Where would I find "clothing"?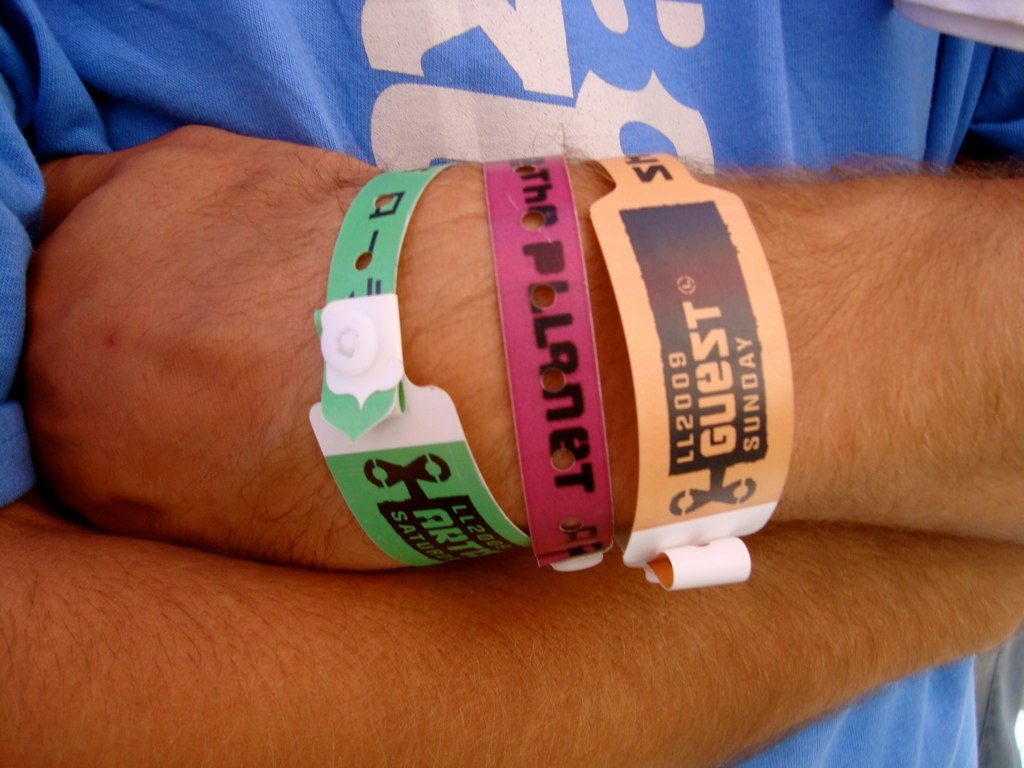
At [left=0, top=0, right=1023, bottom=767].
